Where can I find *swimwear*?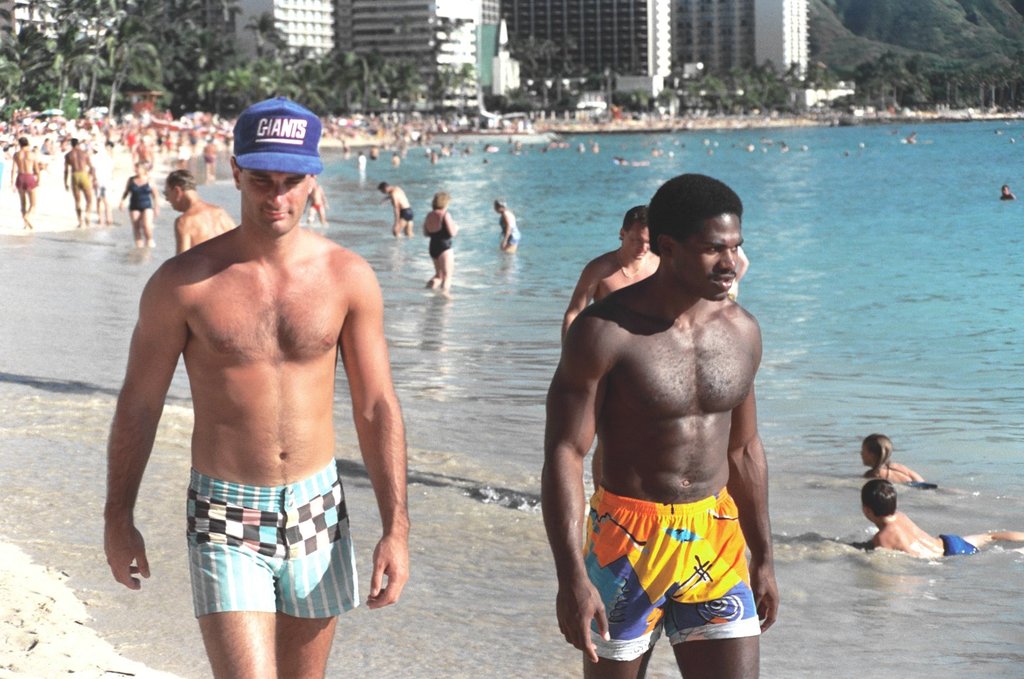
You can find it at (x1=586, y1=483, x2=763, y2=664).
